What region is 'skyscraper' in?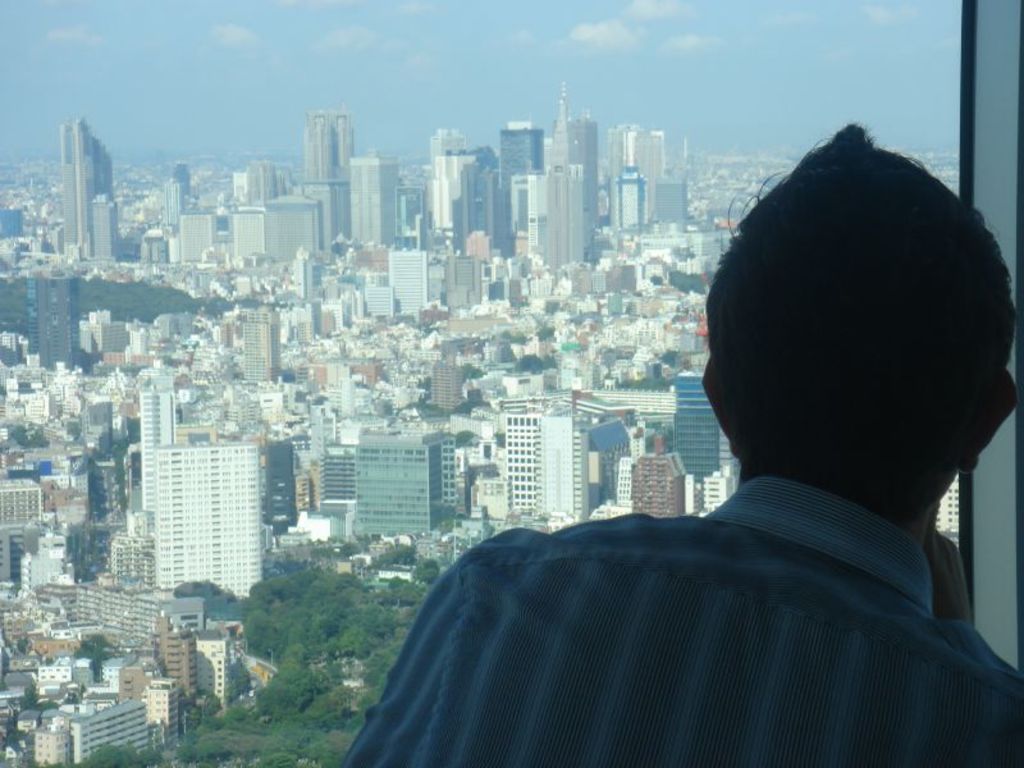
box=[547, 165, 585, 271].
